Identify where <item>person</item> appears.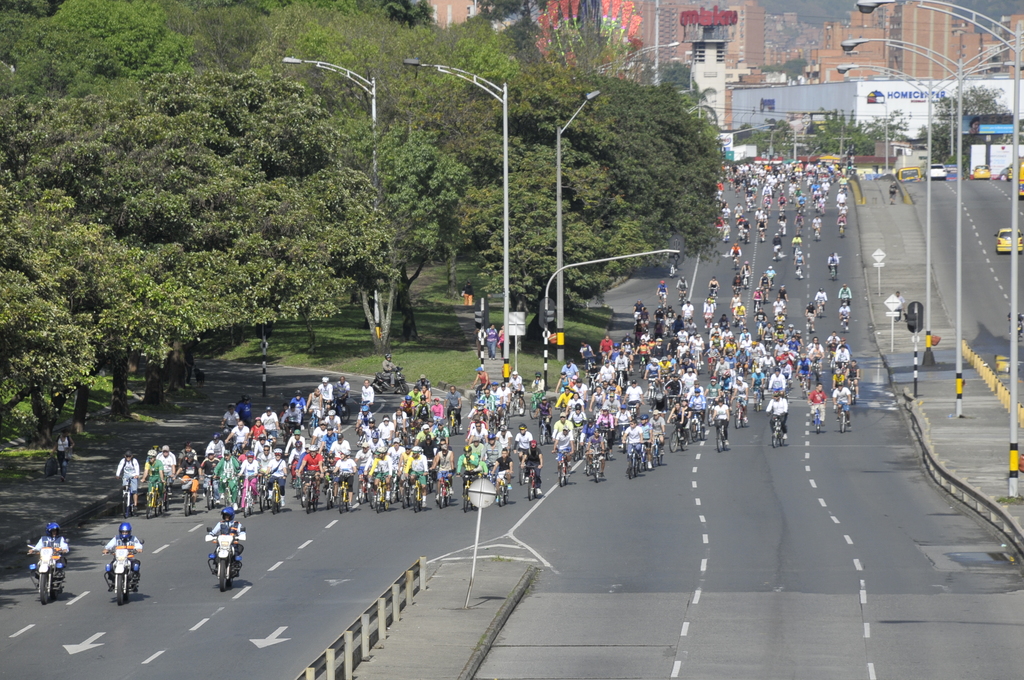
Appears at {"left": 813, "top": 286, "right": 829, "bottom": 312}.
